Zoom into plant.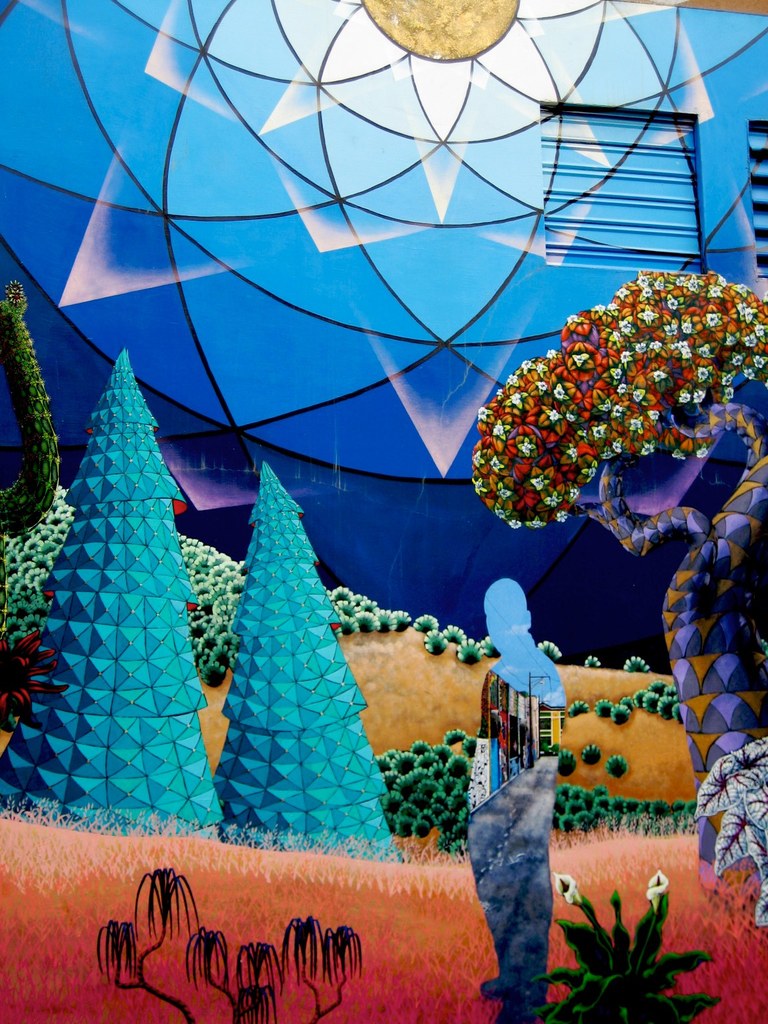
Zoom target: bbox=[0, 477, 85, 641].
